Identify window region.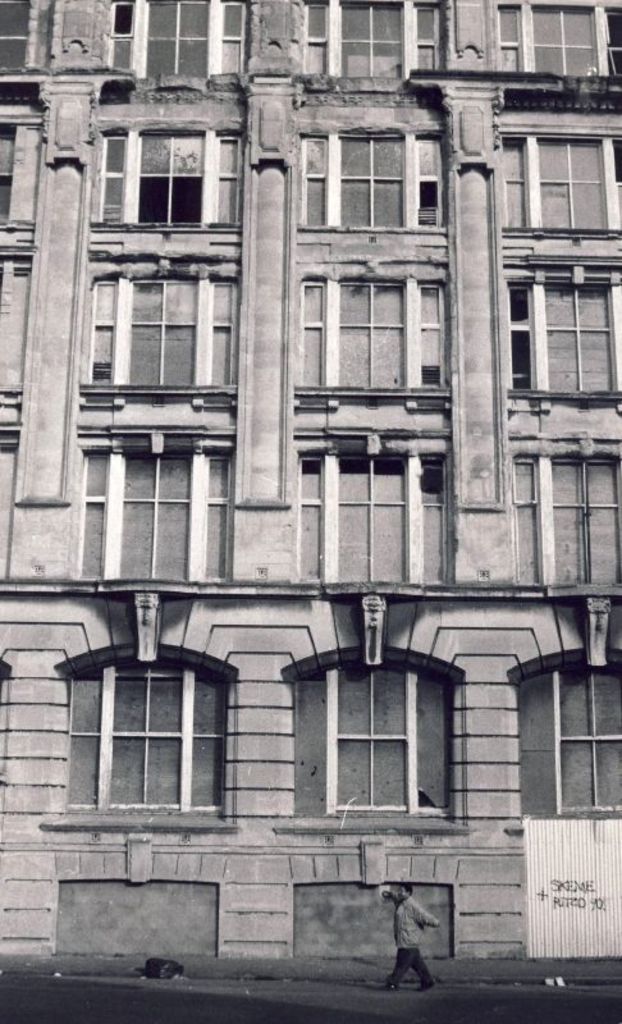
Region: [left=84, top=262, right=242, bottom=398].
